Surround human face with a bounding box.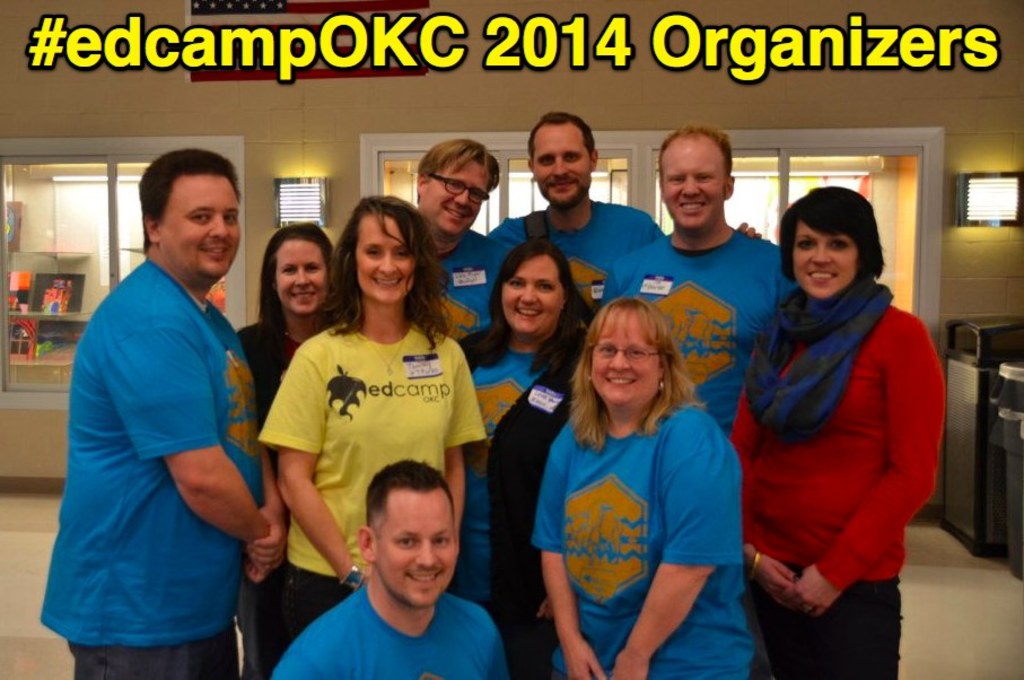
531/120/594/209.
